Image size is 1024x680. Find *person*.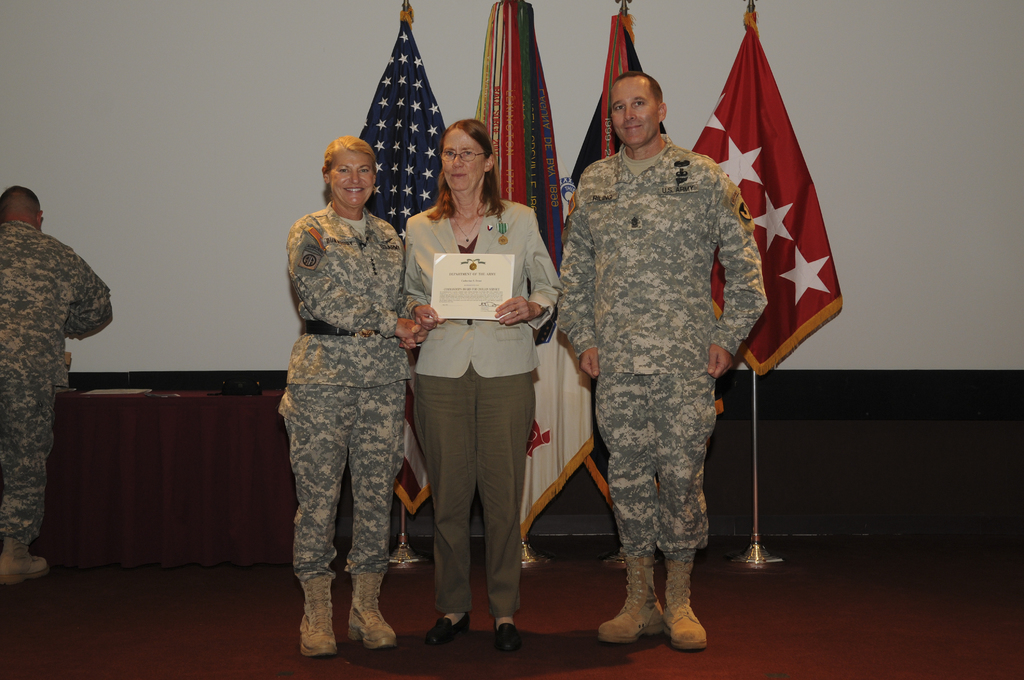
{"left": 269, "top": 119, "right": 430, "bottom": 679}.
